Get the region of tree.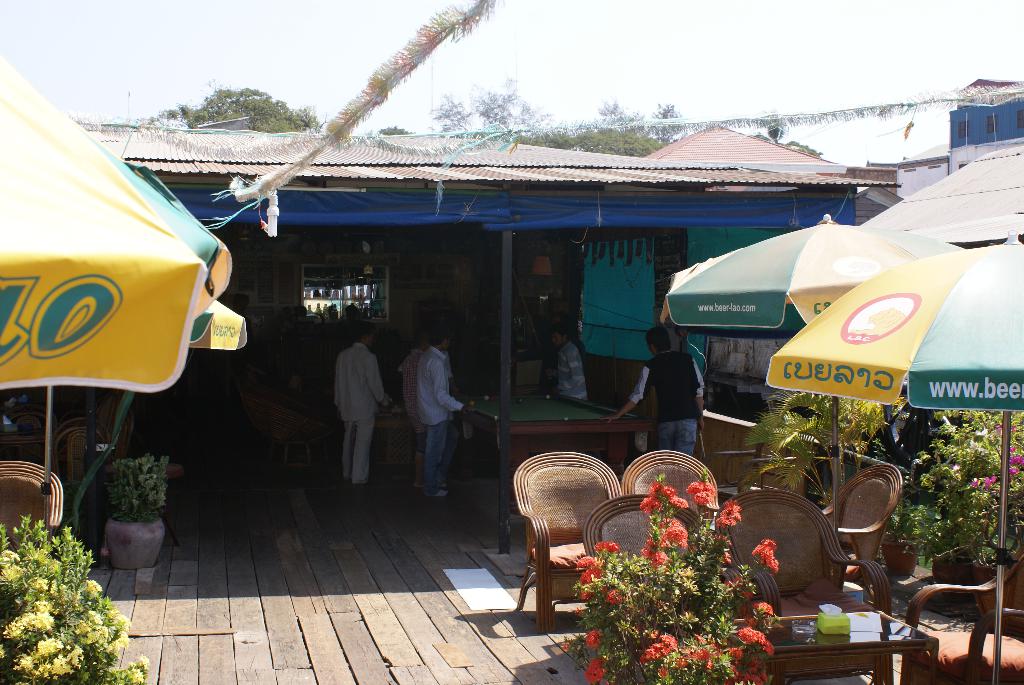
383:125:417:136.
